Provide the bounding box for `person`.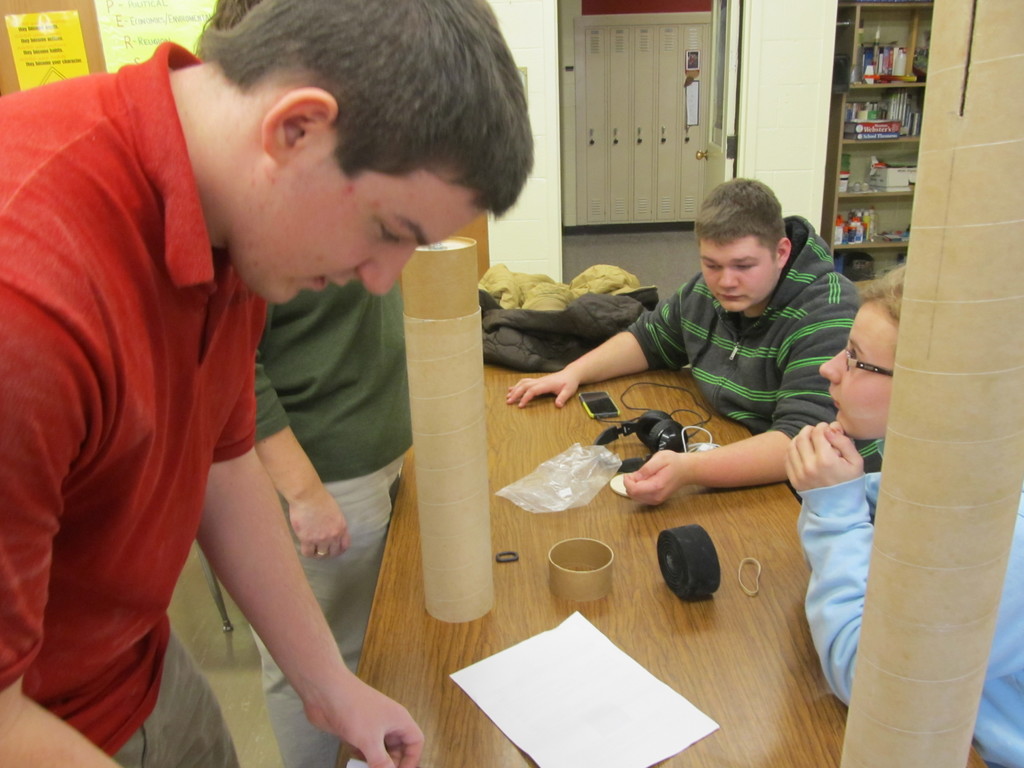
x1=505 y1=180 x2=888 y2=522.
